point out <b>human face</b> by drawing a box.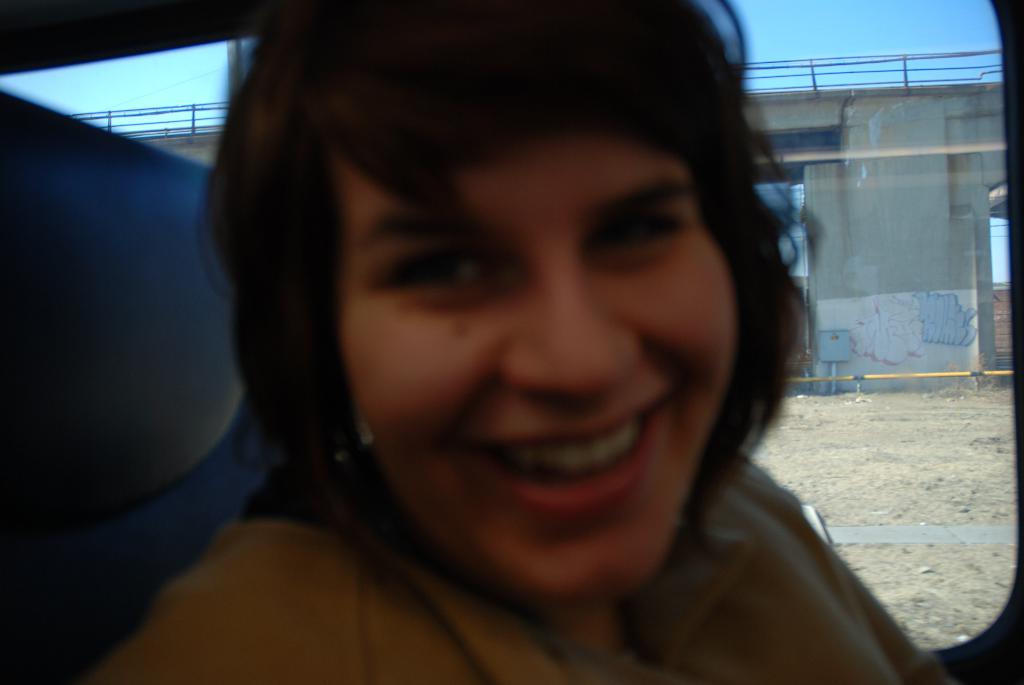
337, 122, 738, 595.
